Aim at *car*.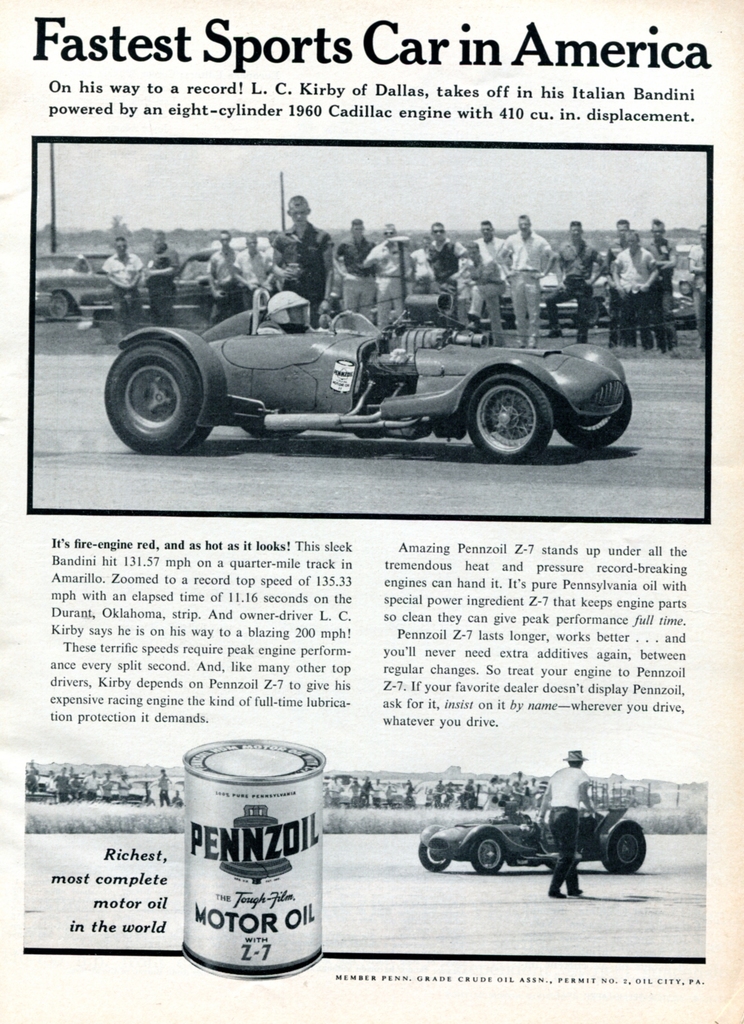
Aimed at 105,280,638,466.
